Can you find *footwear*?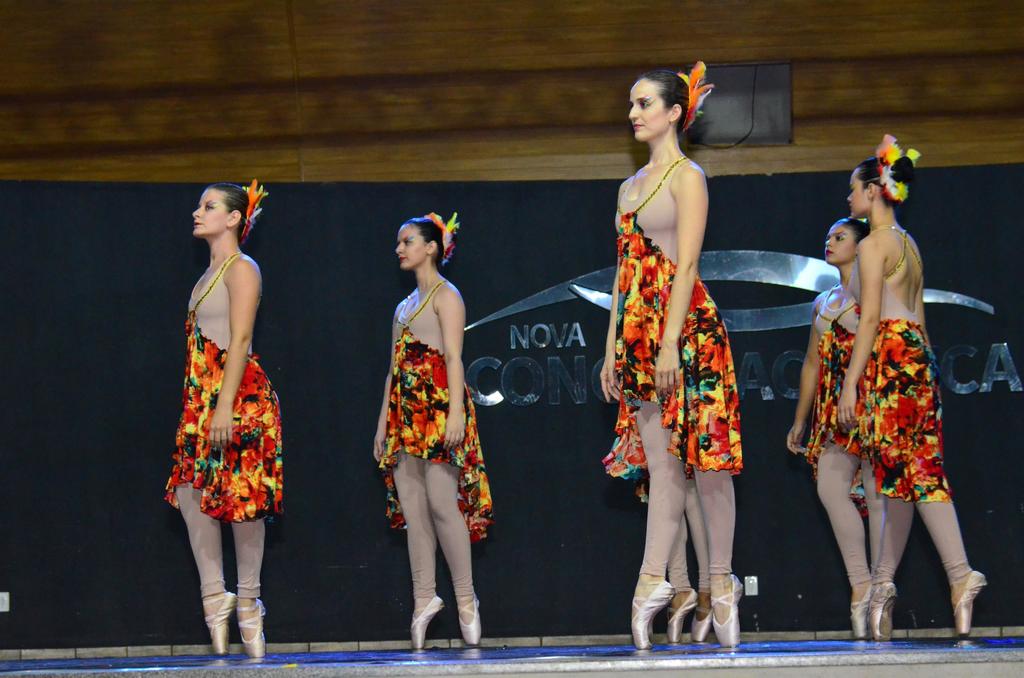
Yes, bounding box: region(951, 565, 986, 641).
